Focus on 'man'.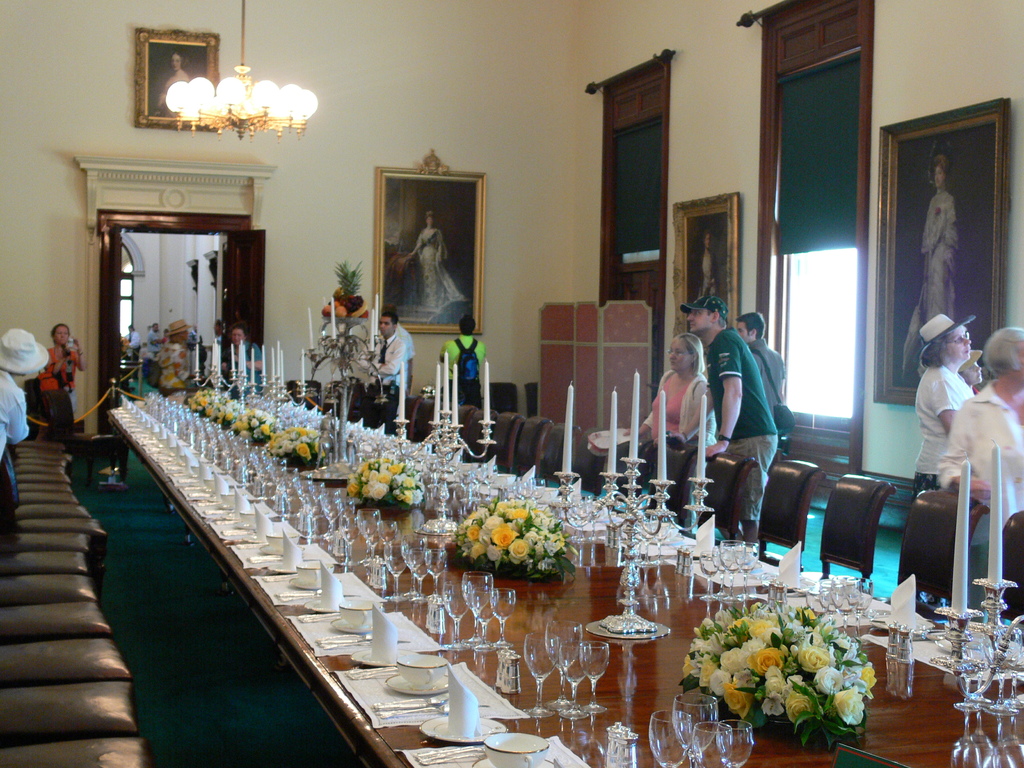
Focused at x1=364, y1=310, x2=409, y2=435.
